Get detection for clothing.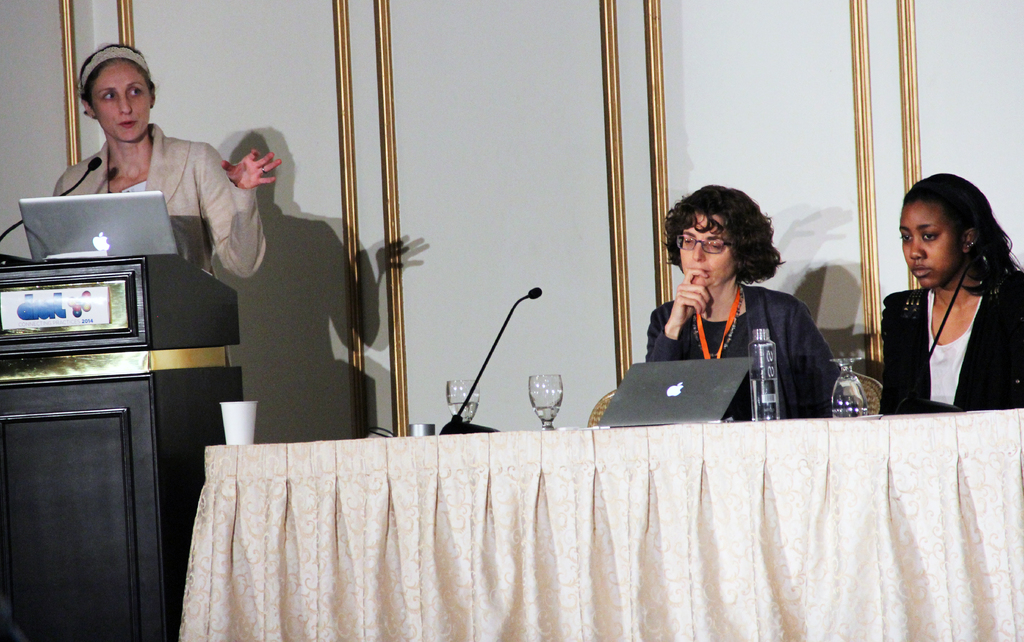
Detection: select_region(646, 282, 843, 418).
